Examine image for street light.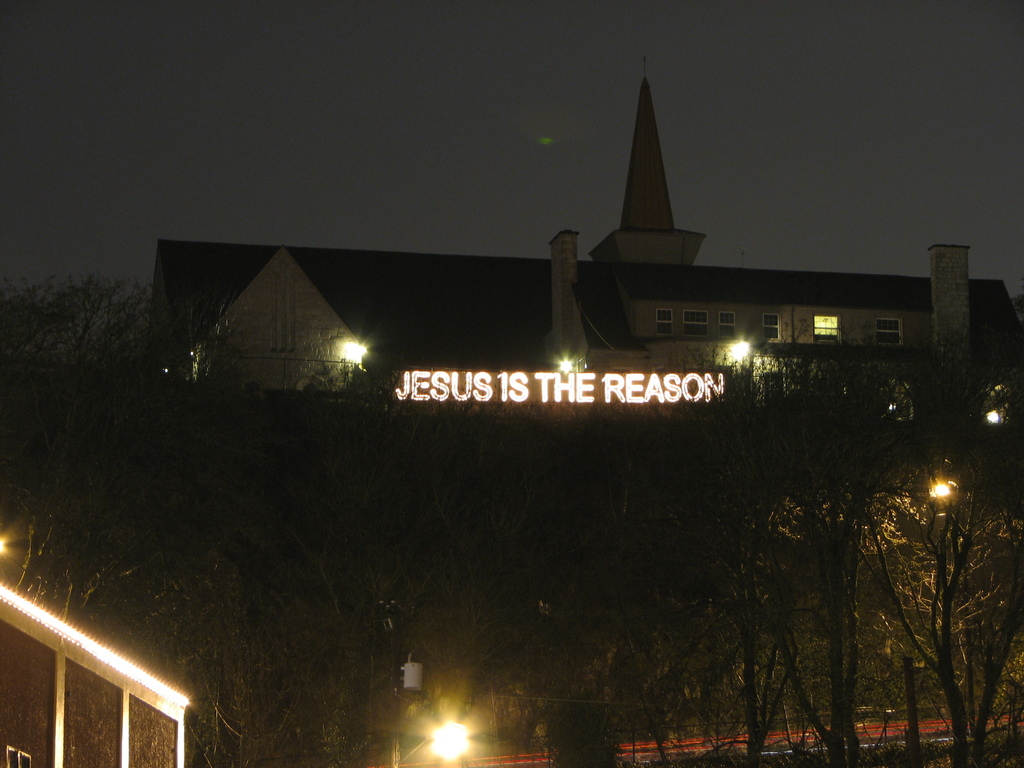
Examination result: crop(924, 472, 973, 742).
